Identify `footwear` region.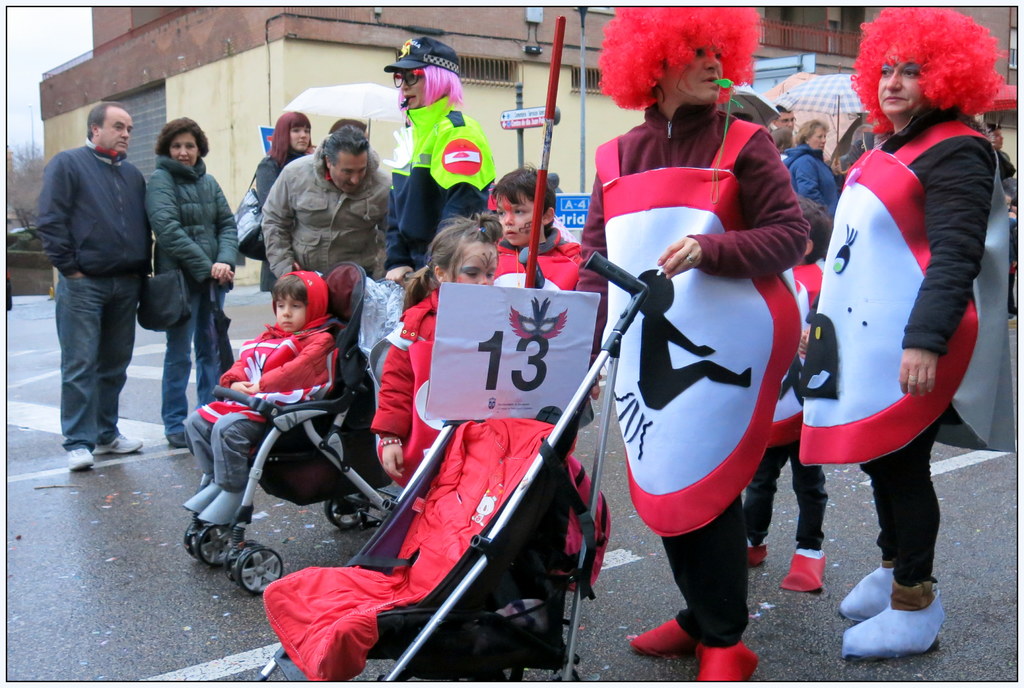
Region: crop(840, 580, 947, 656).
